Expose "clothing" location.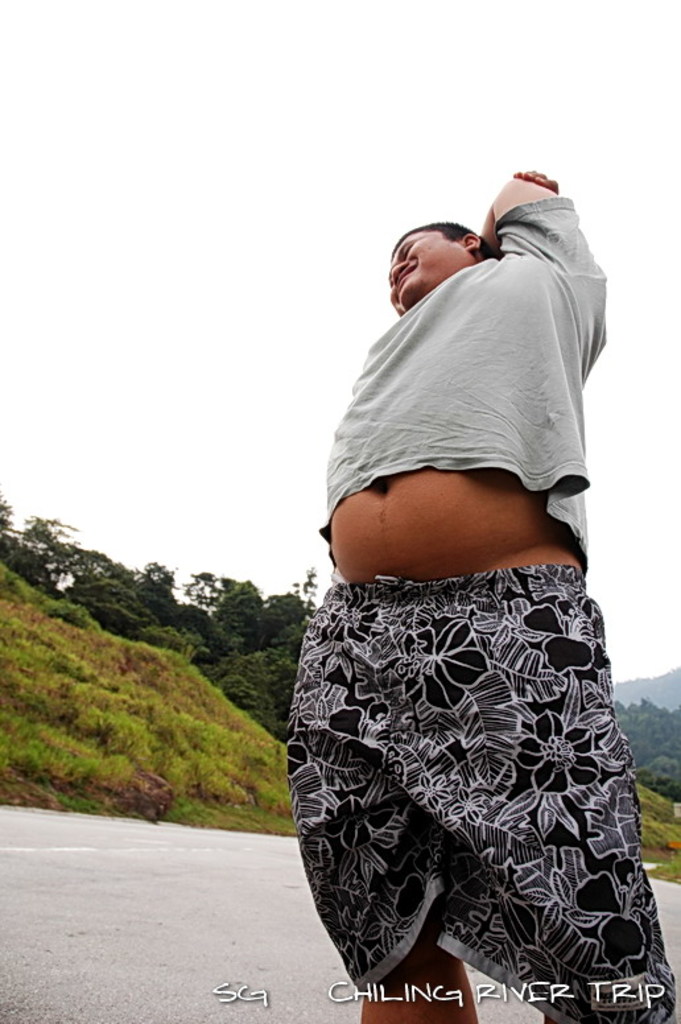
Exposed at pyautogui.locateOnScreen(300, 241, 628, 1020).
